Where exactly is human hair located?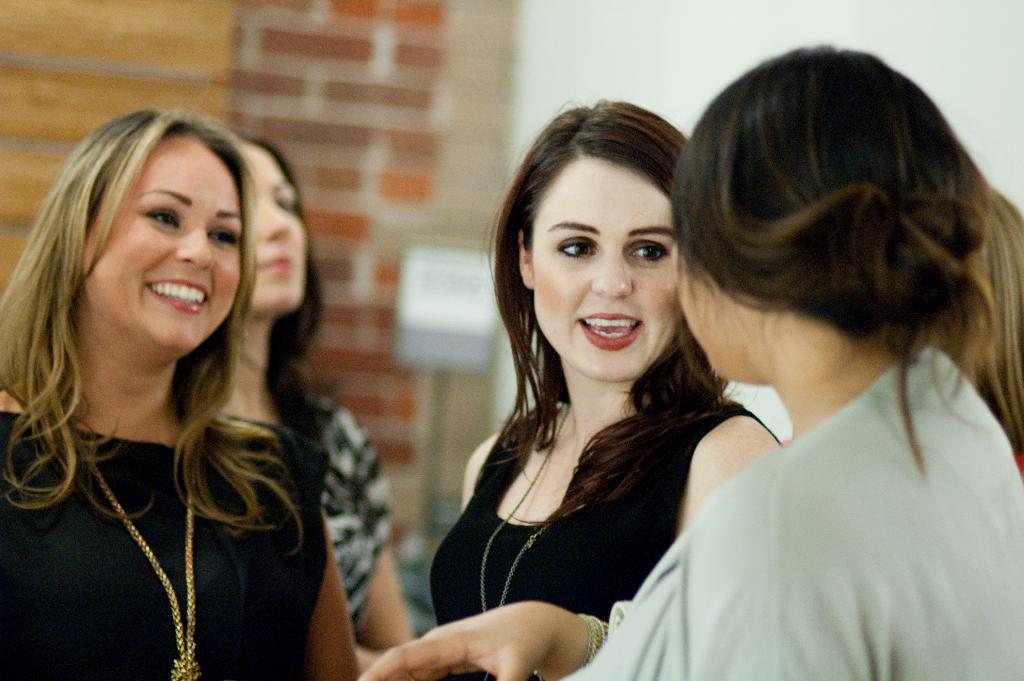
Its bounding box is box=[945, 191, 1023, 448].
